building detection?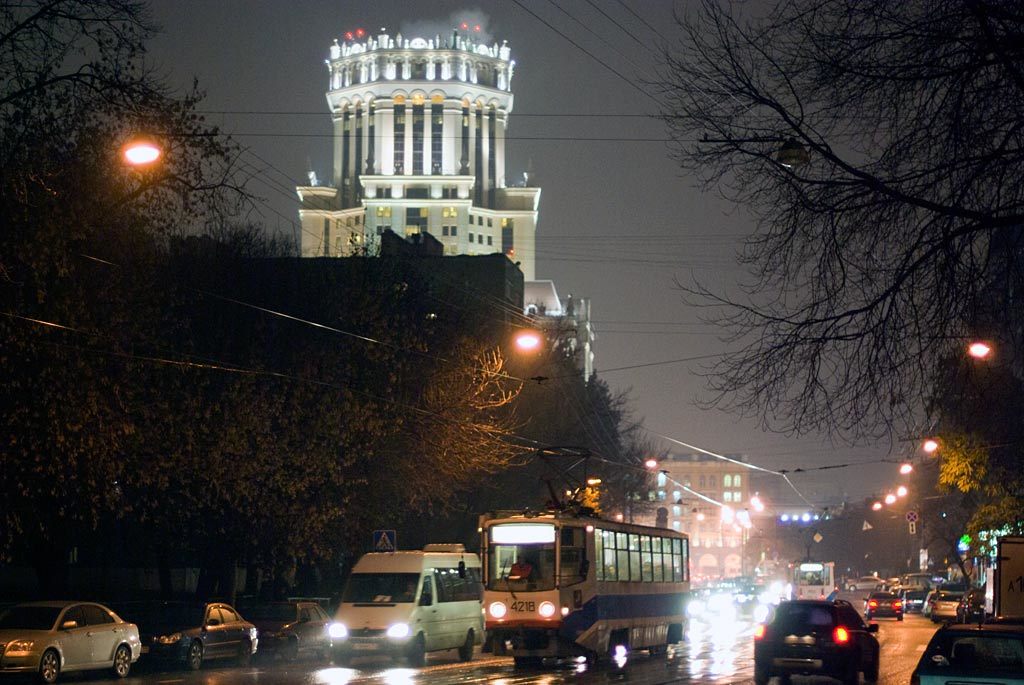
(301, 25, 596, 385)
